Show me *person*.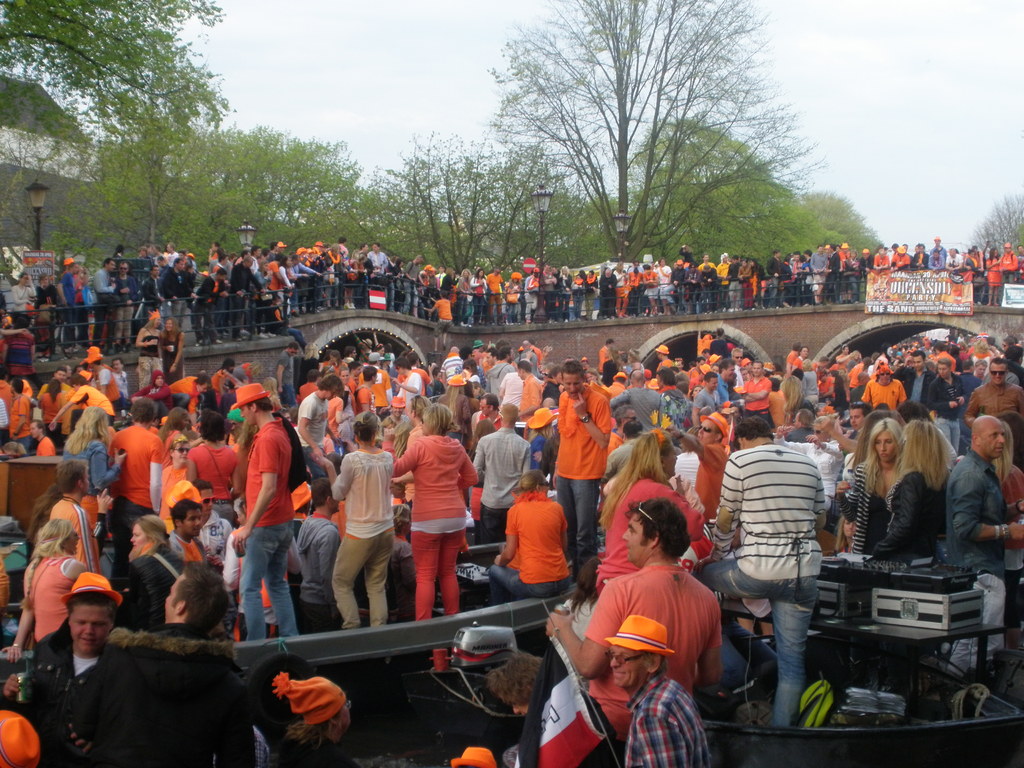
*person* is here: (220, 384, 301, 658).
